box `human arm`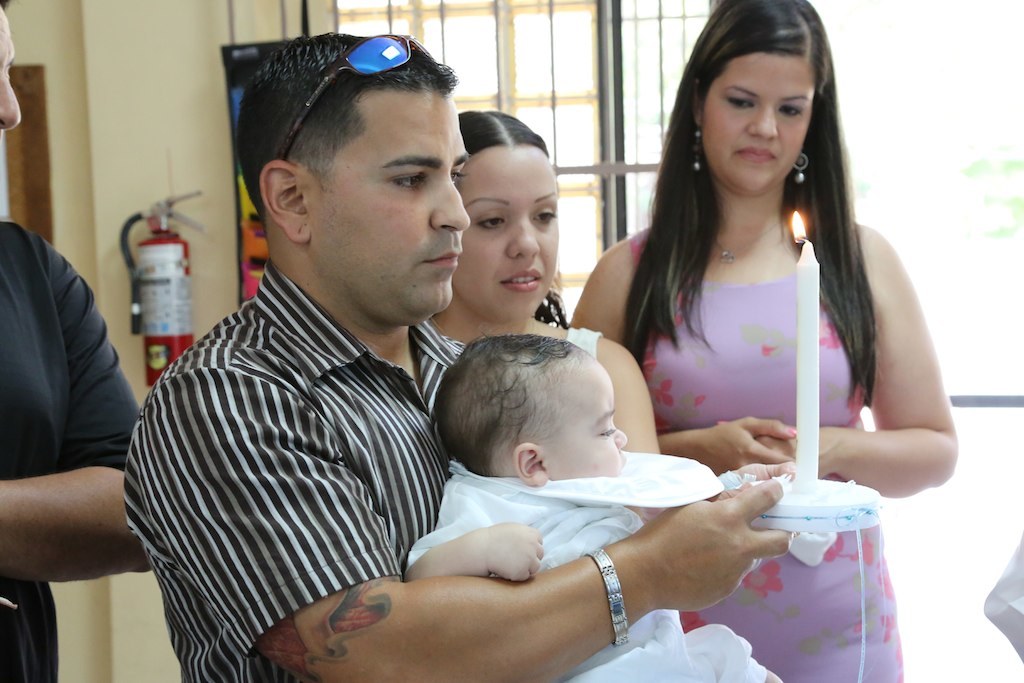
{"left": 13, "top": 272, "right": 135, "bottom": 582}
